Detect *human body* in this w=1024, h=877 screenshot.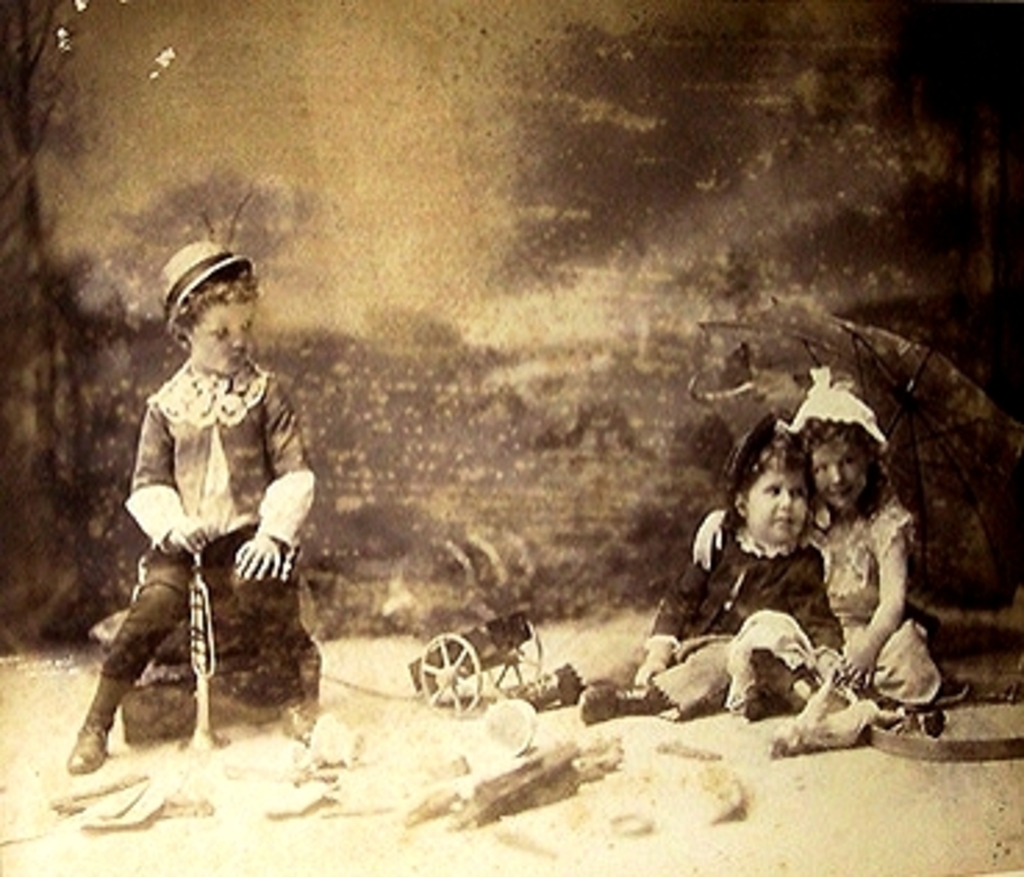
Detection: (61,236,308,785).
